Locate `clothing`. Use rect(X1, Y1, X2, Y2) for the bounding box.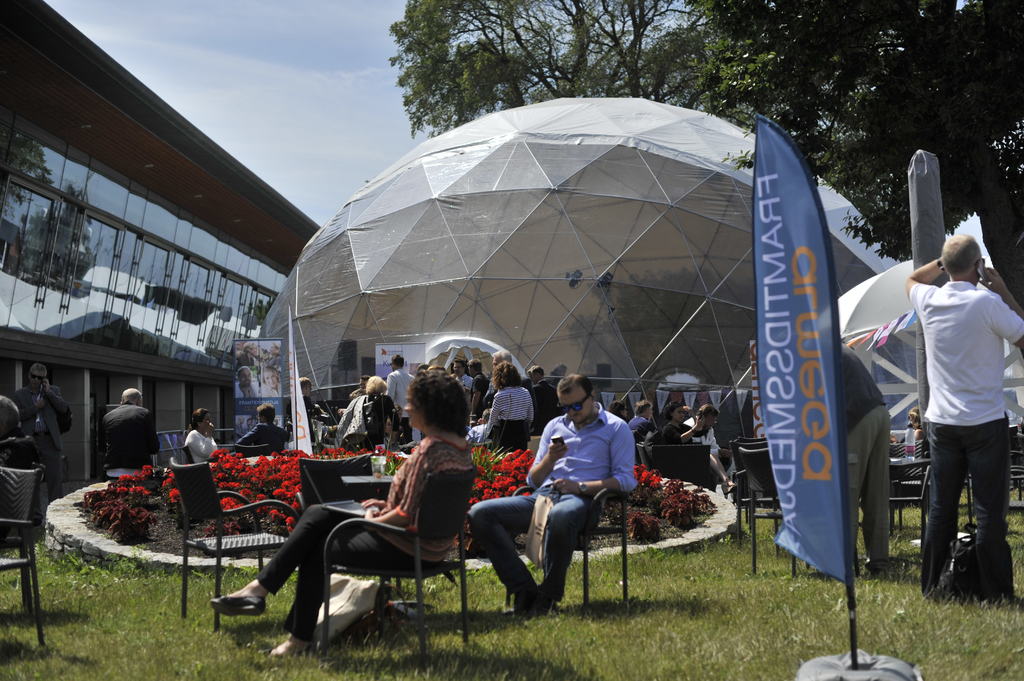
rect(662, 422, 705, 445).
